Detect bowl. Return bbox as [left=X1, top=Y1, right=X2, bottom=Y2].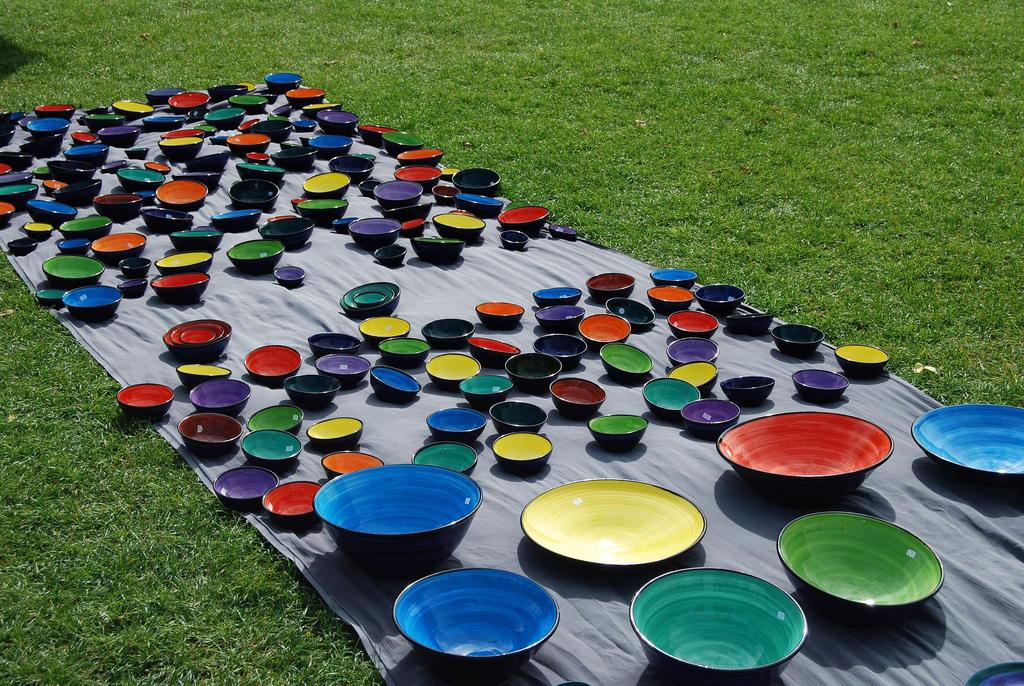
[left=100, top=127, right=141, bottom=148].
